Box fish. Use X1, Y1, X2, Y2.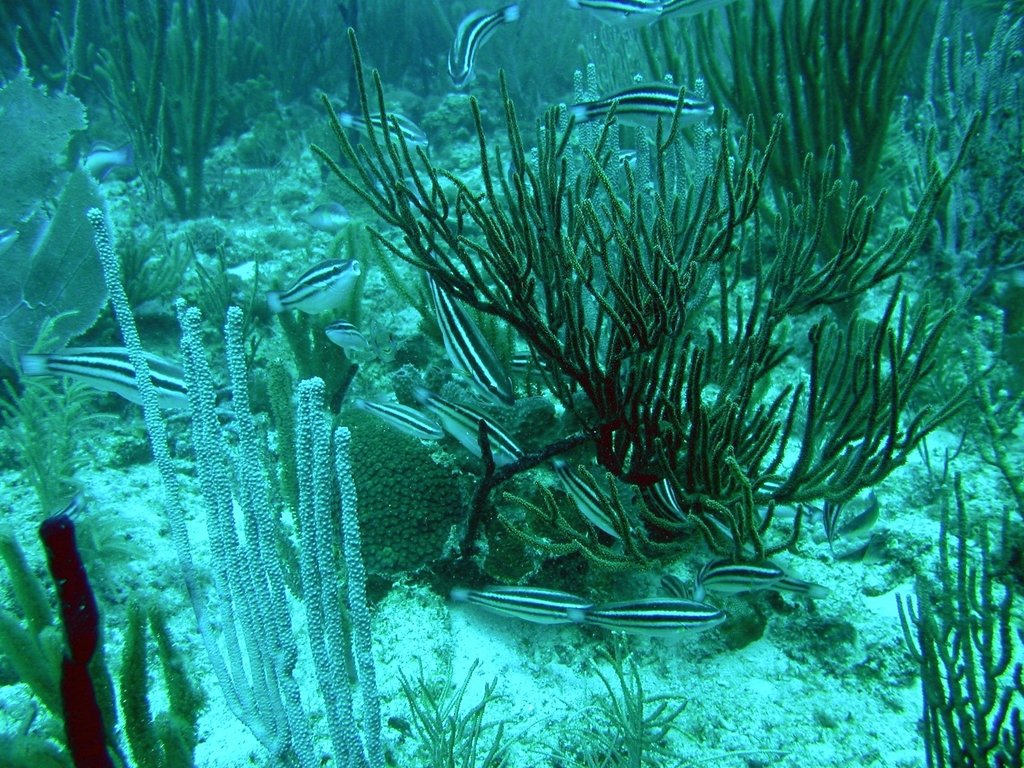
20, 341, 219, 415.
